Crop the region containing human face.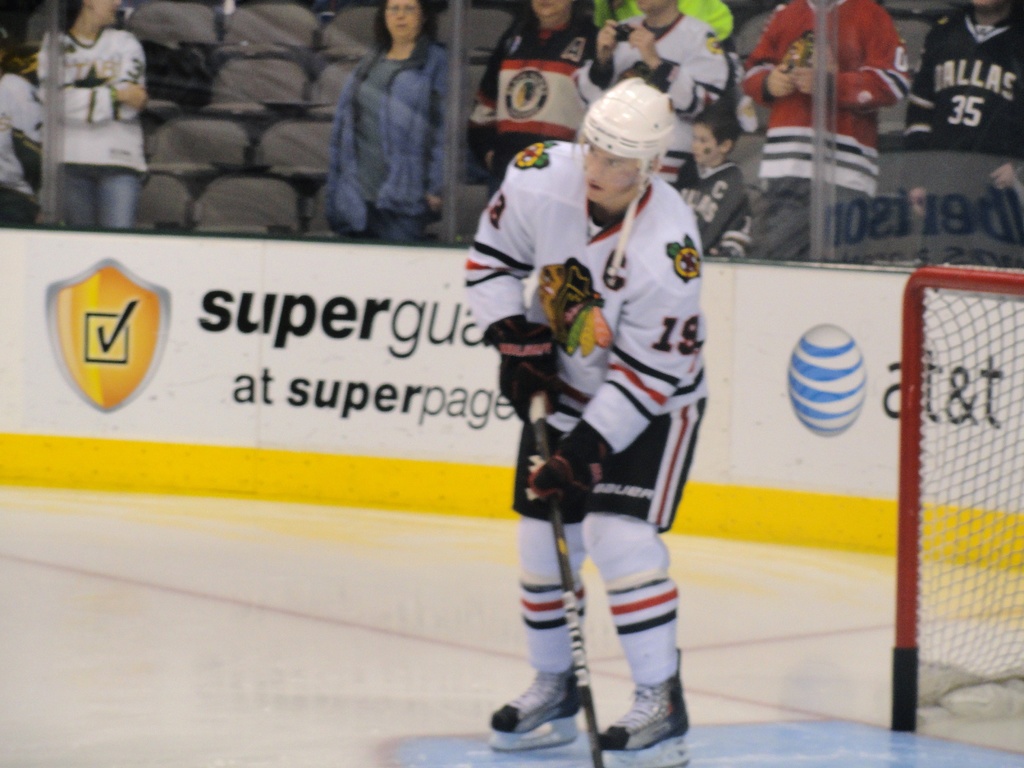
Crop region: detection(580, 141, 643, 209).
